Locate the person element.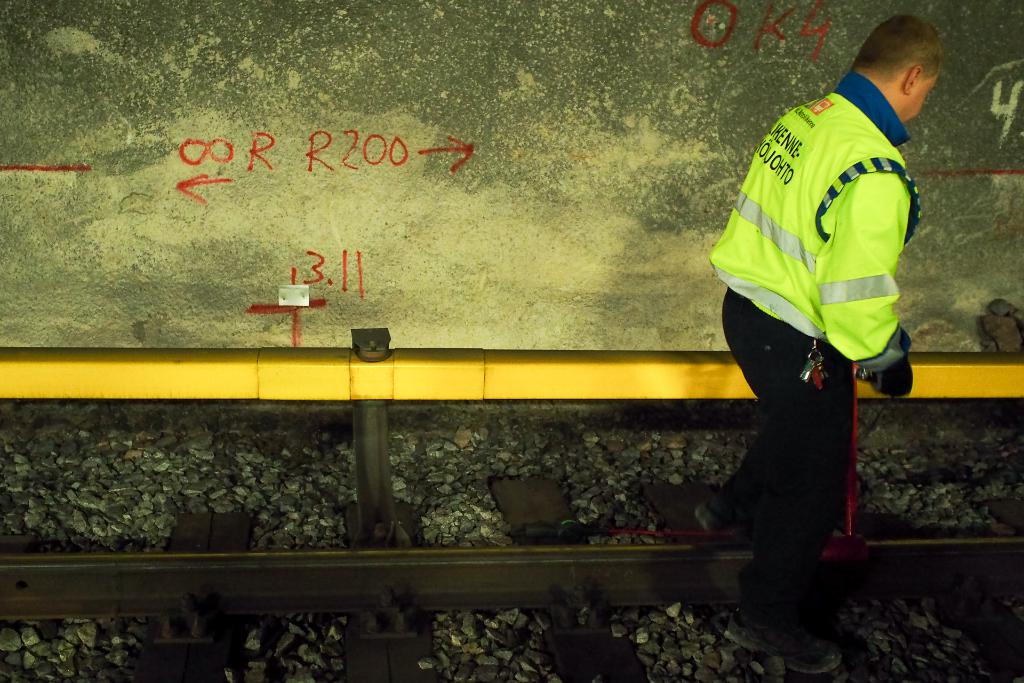
Element bbox: 702:10:922:676.
